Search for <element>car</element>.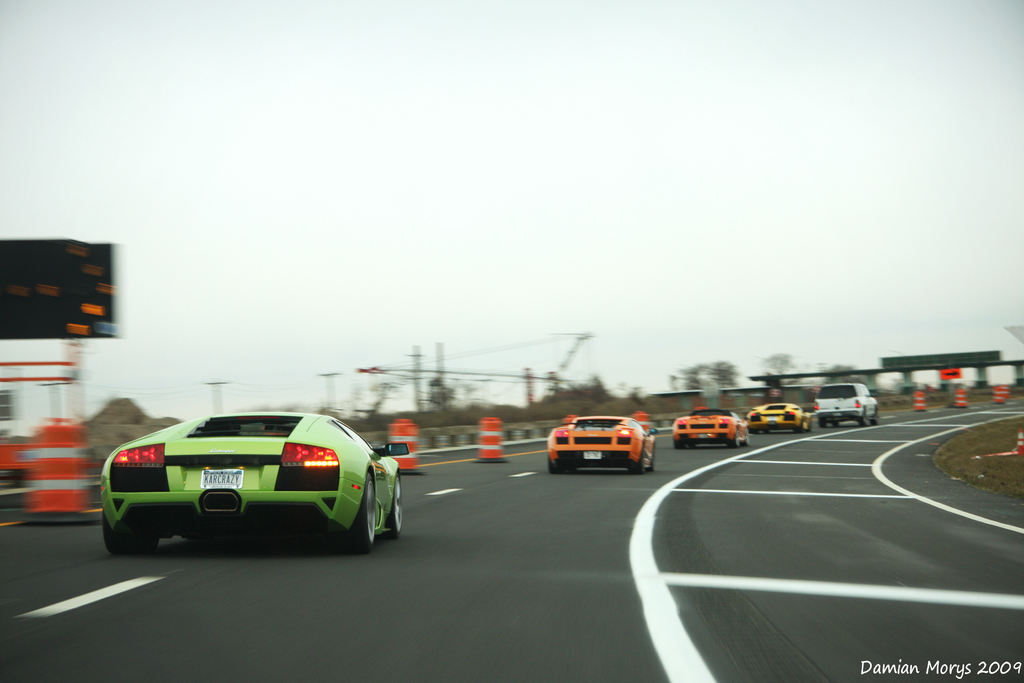
Found at (745, 398, 816, 432).
